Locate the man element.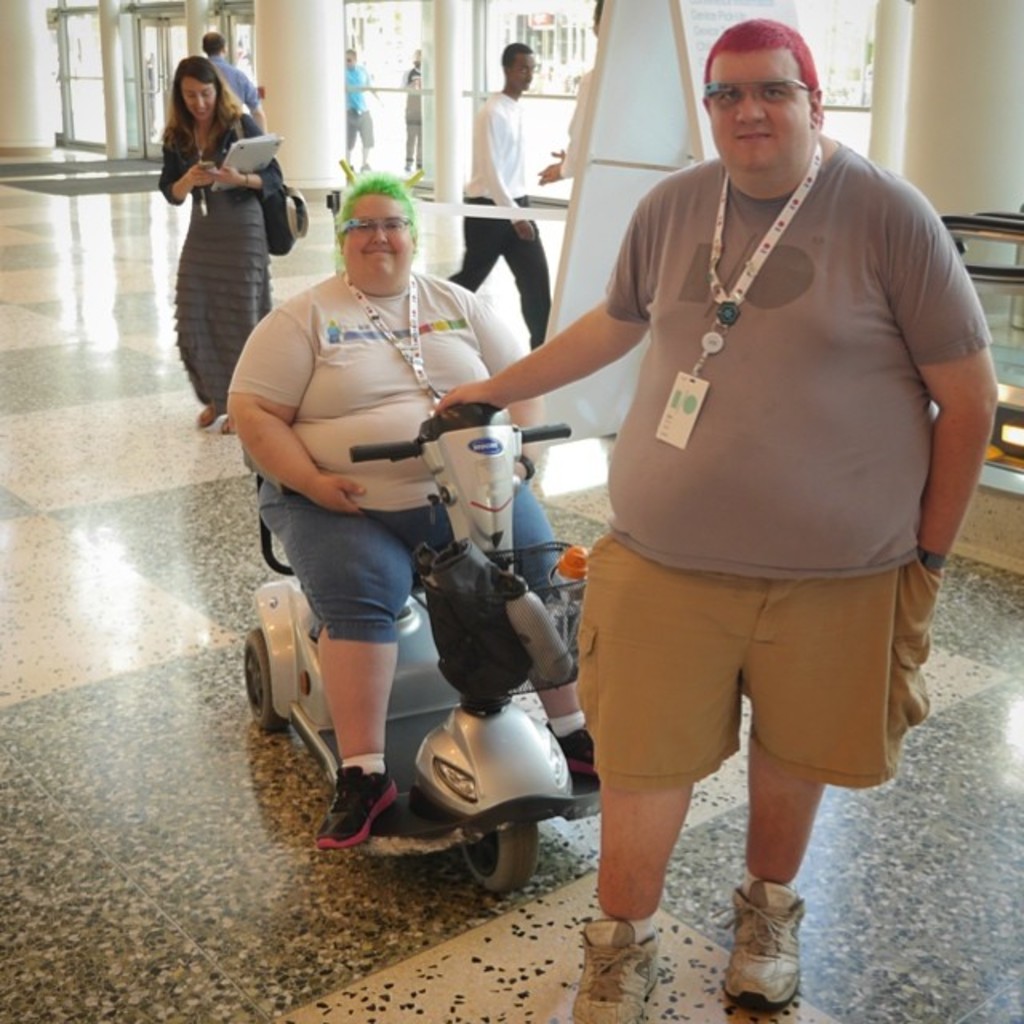
Element bbox: (x1=440, y1=40, x2=570, y2=358).
